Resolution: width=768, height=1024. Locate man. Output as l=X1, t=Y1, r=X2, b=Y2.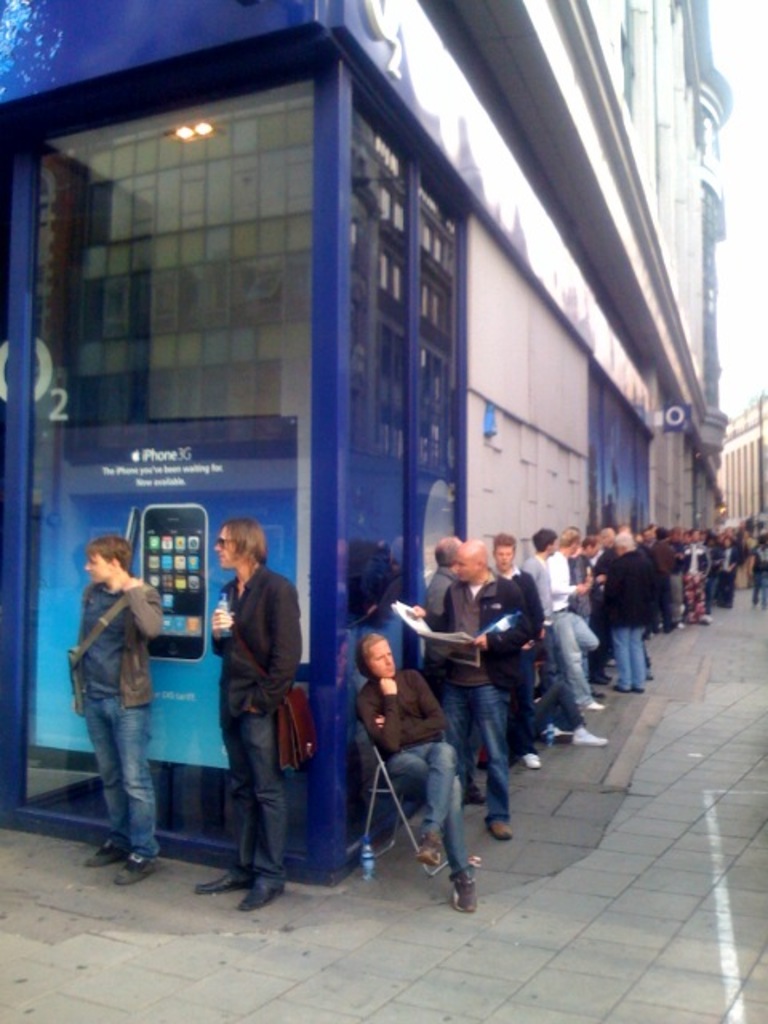
l=576, t=530, r=597, b=691.
